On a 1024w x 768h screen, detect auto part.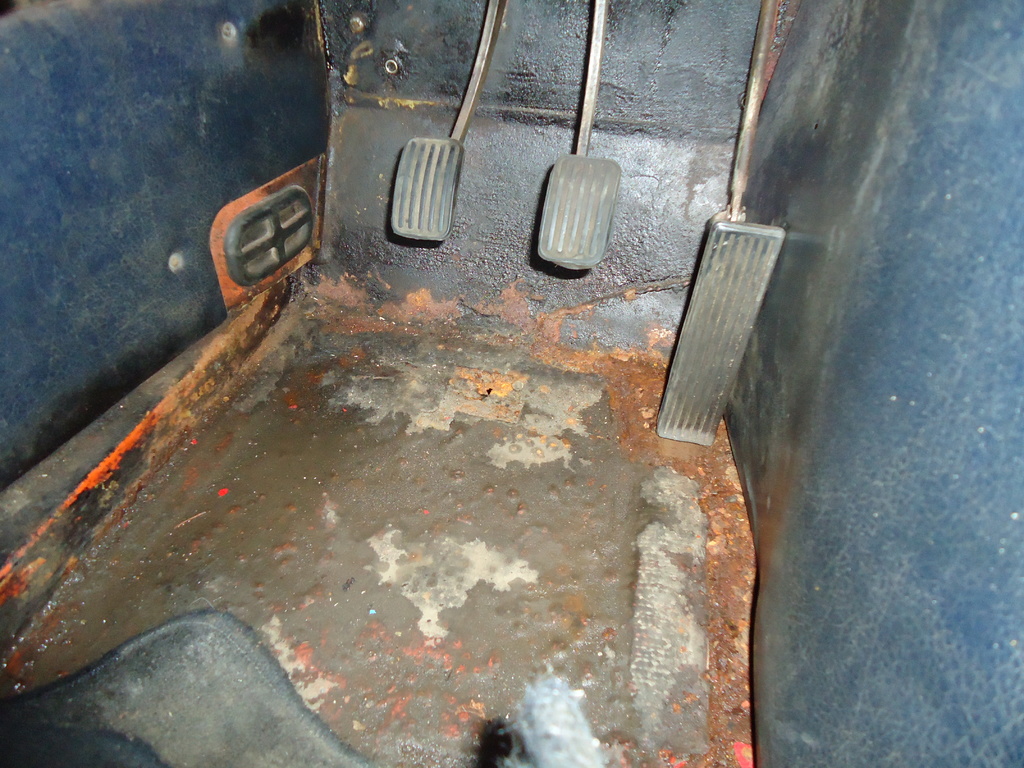
rect(660, 0, 790, 447).
